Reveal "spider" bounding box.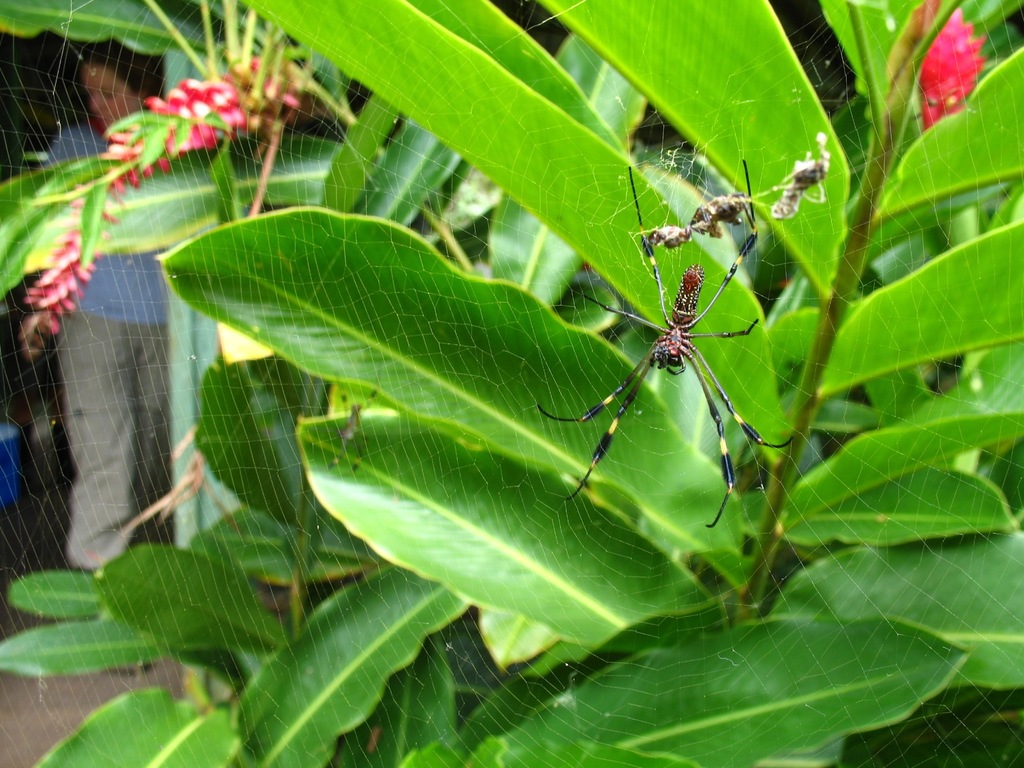
Revealed: [x1=531, y1=157, x2=794, y2=532].
